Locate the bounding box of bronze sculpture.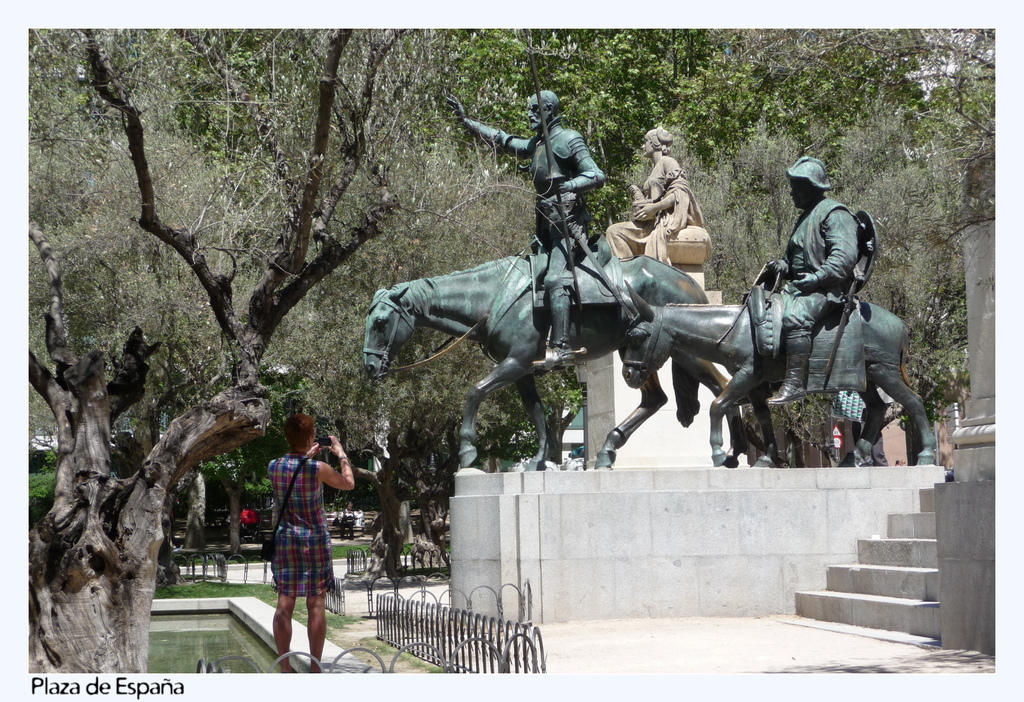
Bounding box: box=[364, 47, 761, 471].
